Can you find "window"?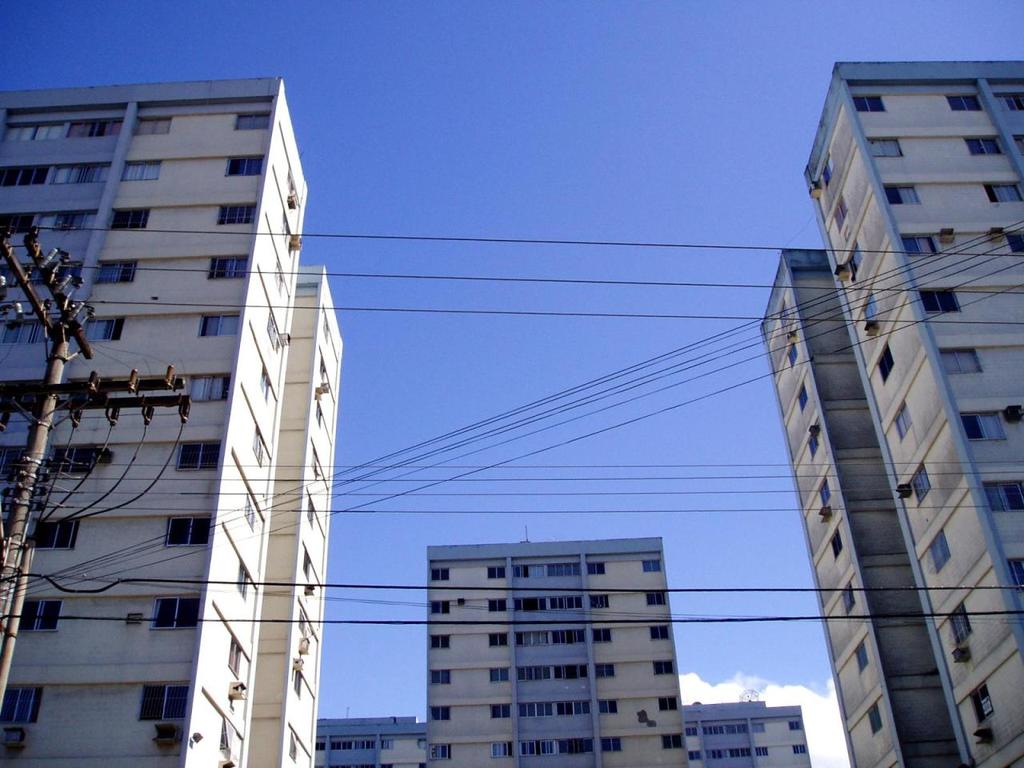
Yes, bounding box: bbox=(225, 634, 251, 687).
